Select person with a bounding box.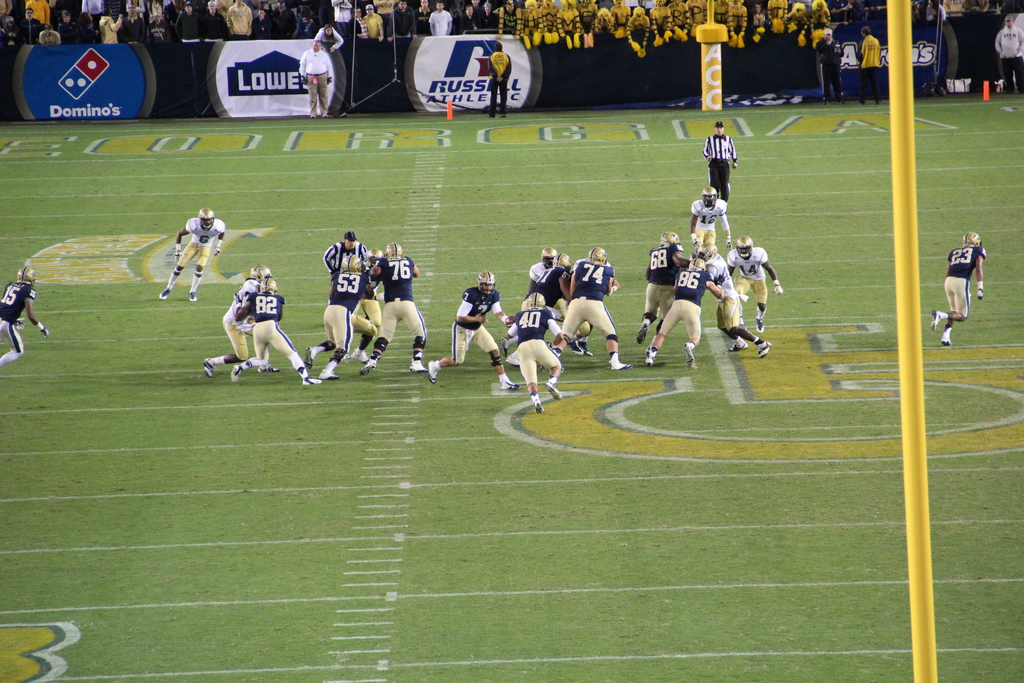
box(927, 229, 985, 345).
